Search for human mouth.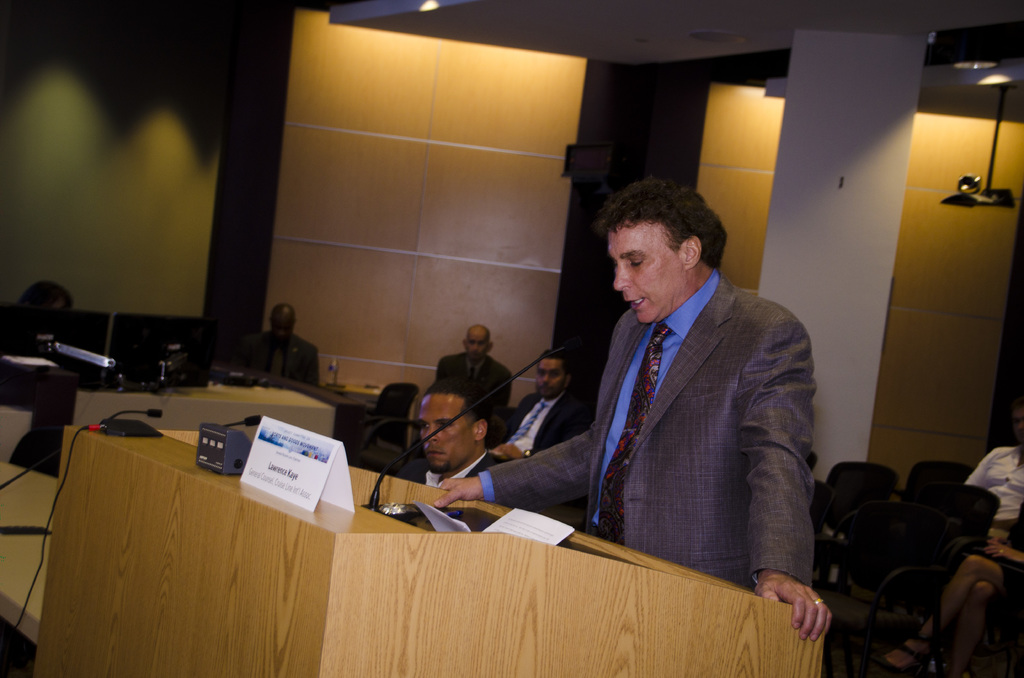
Found at crop(422, 449, 449, 462).
